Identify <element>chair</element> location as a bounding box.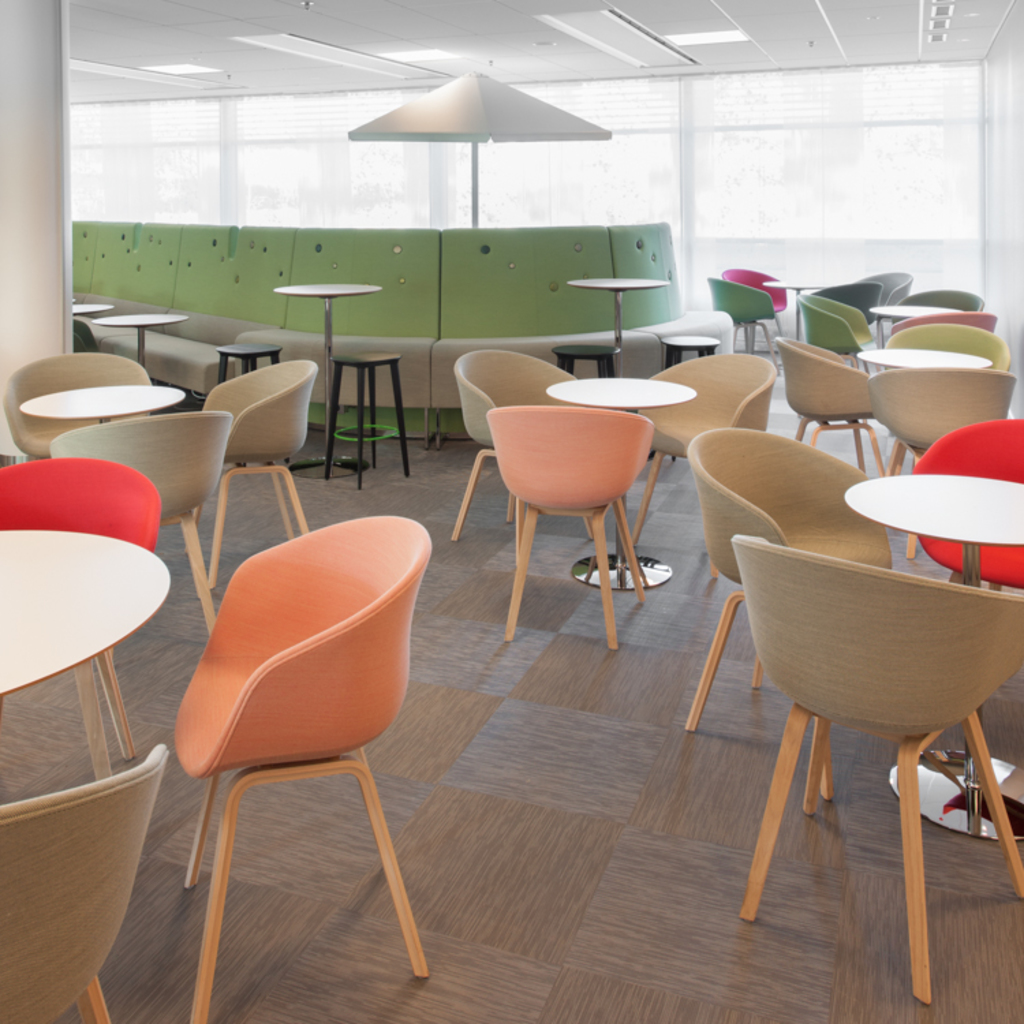
818, 279, 896, 329.
